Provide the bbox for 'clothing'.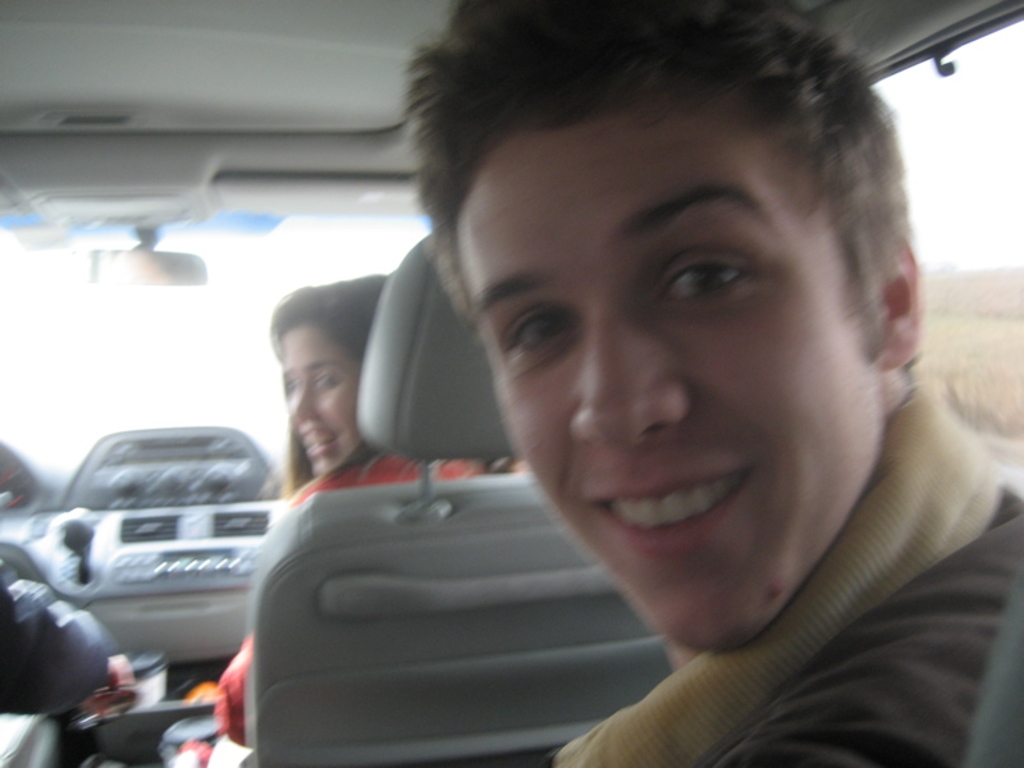
<region>216, 457, 534, 739</region>.
